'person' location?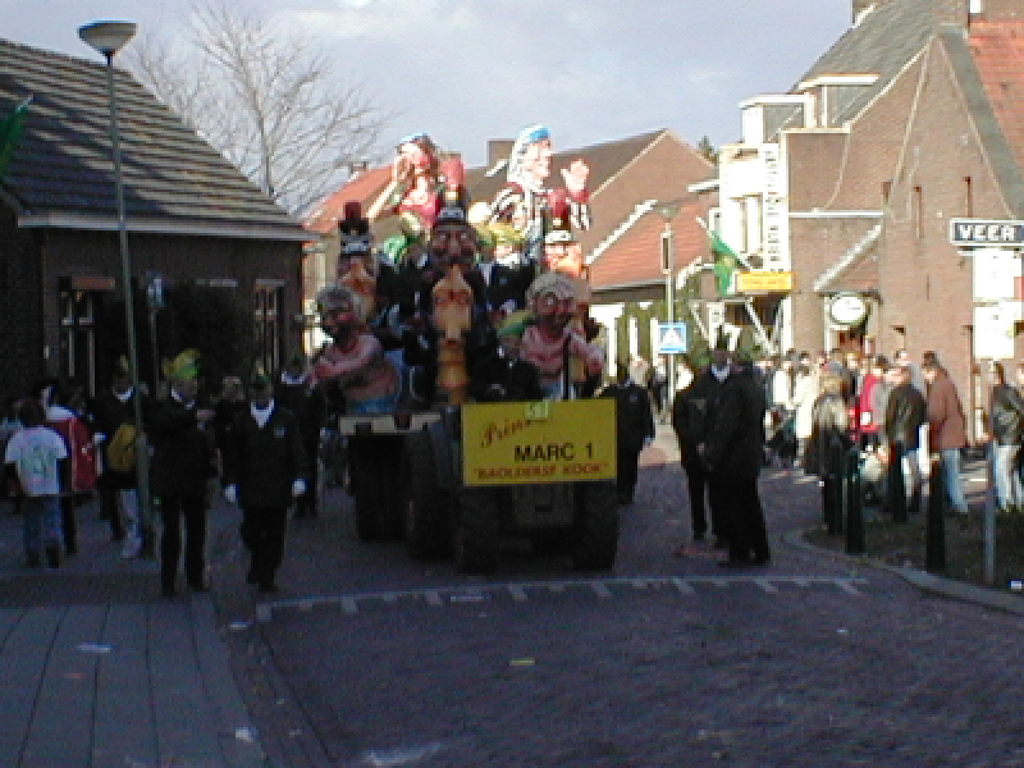
660 367 720 549
